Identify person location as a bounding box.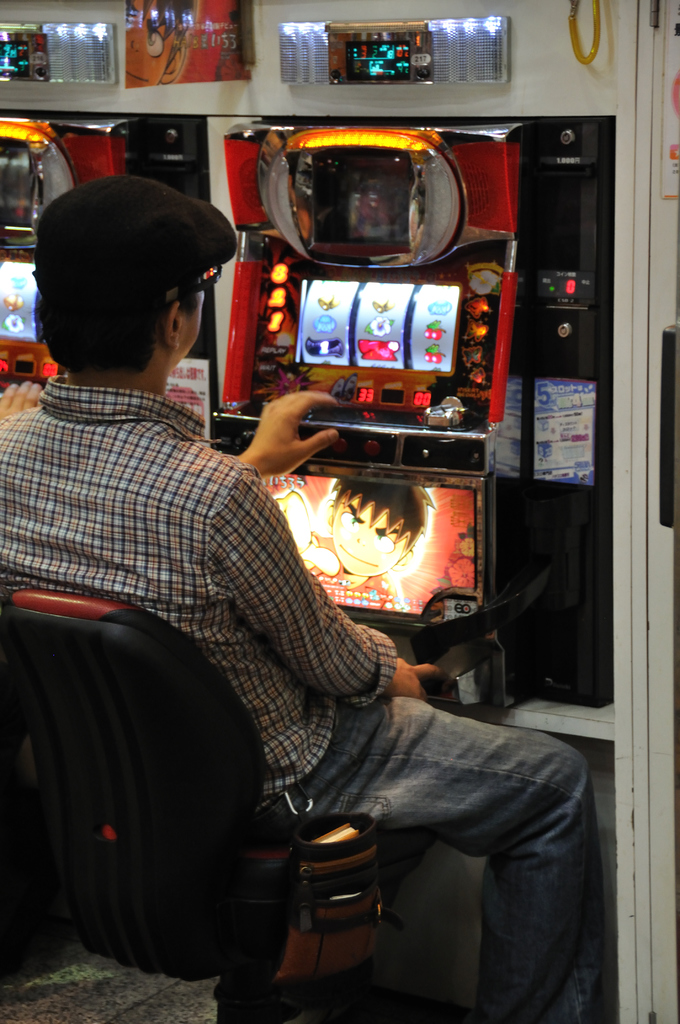
locate(0, 282, 599, 1023).
